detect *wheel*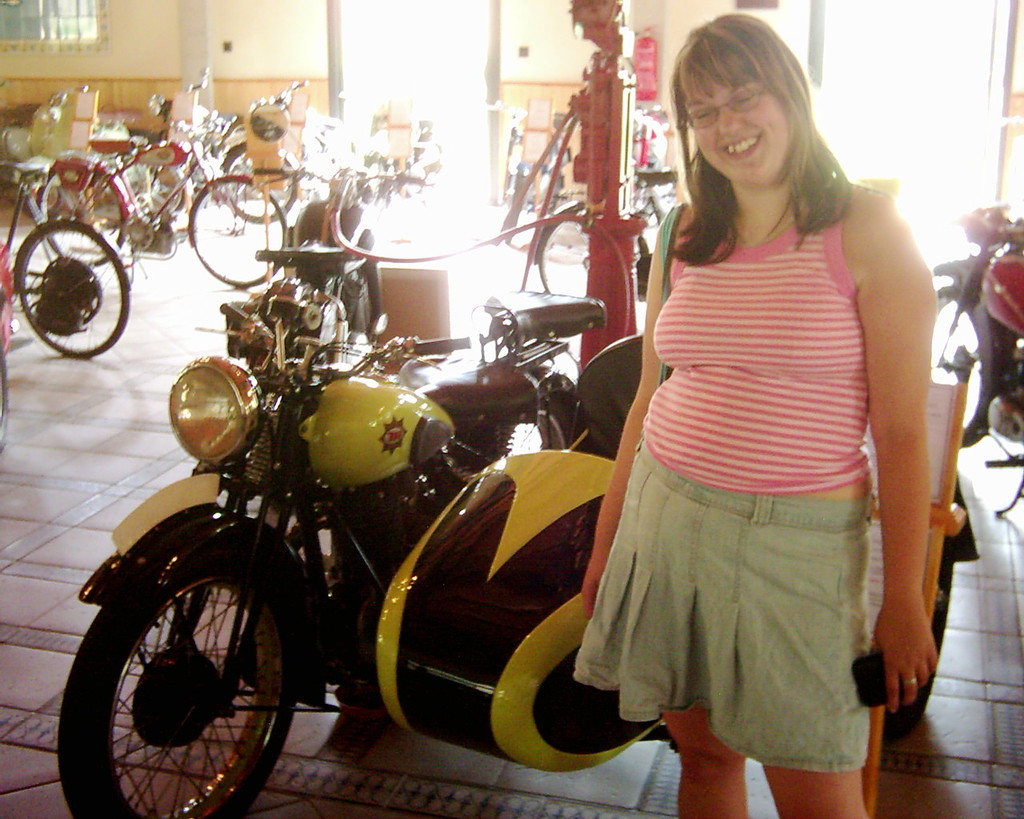
<region>537, 221, 588, 296</region>
